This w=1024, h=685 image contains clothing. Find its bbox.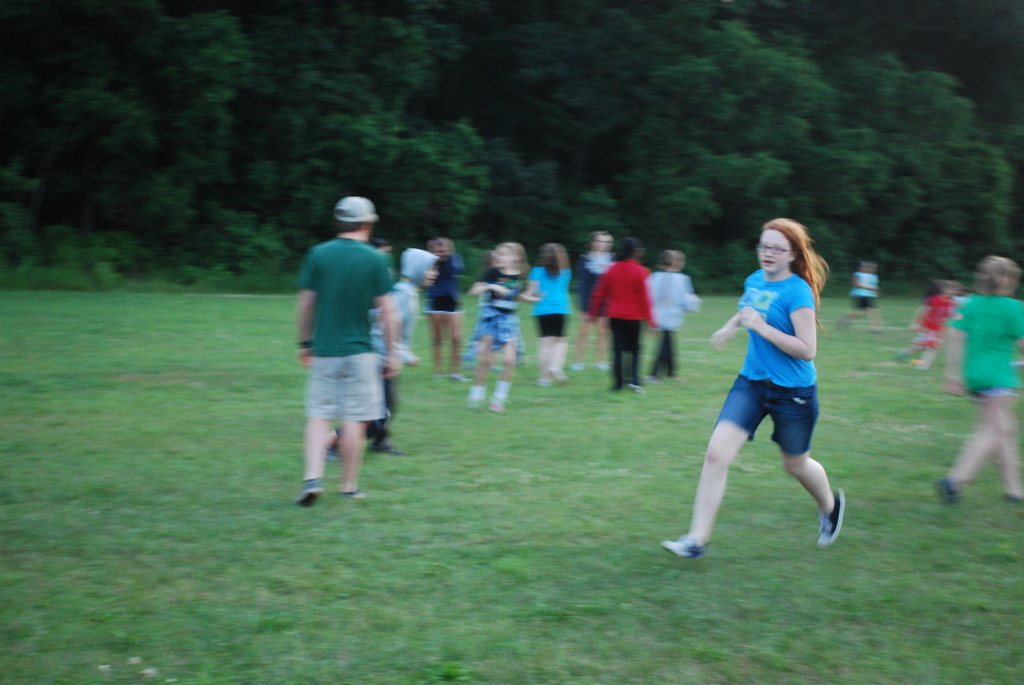
<region>949, 292, 1023, 402</region>.
